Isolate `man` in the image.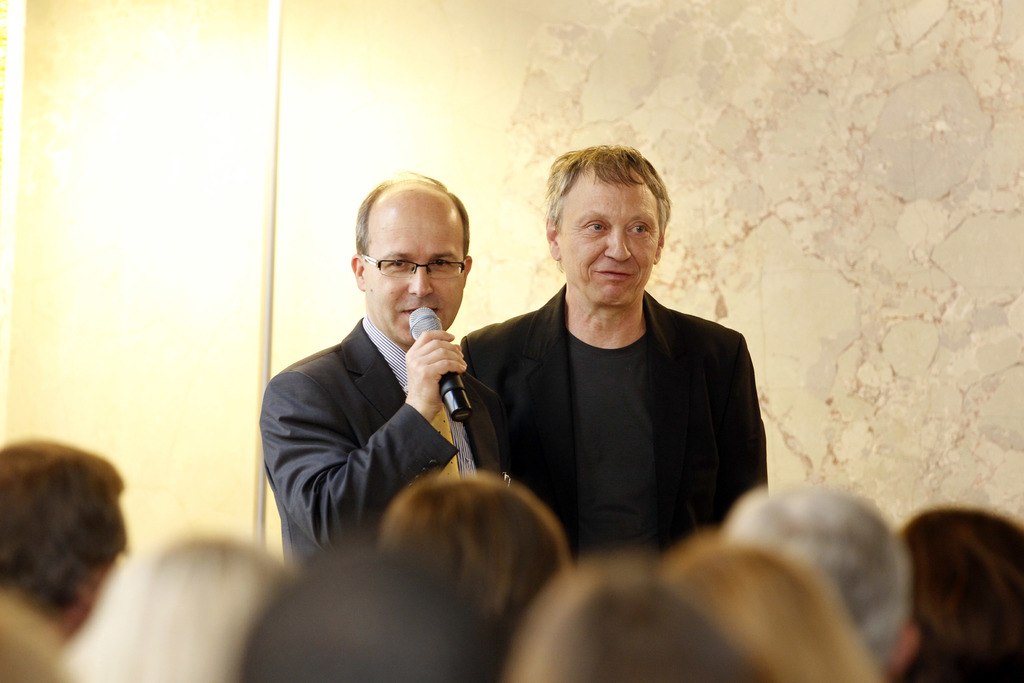
Isolated region: l=456, t=145, r=767, b=558.
